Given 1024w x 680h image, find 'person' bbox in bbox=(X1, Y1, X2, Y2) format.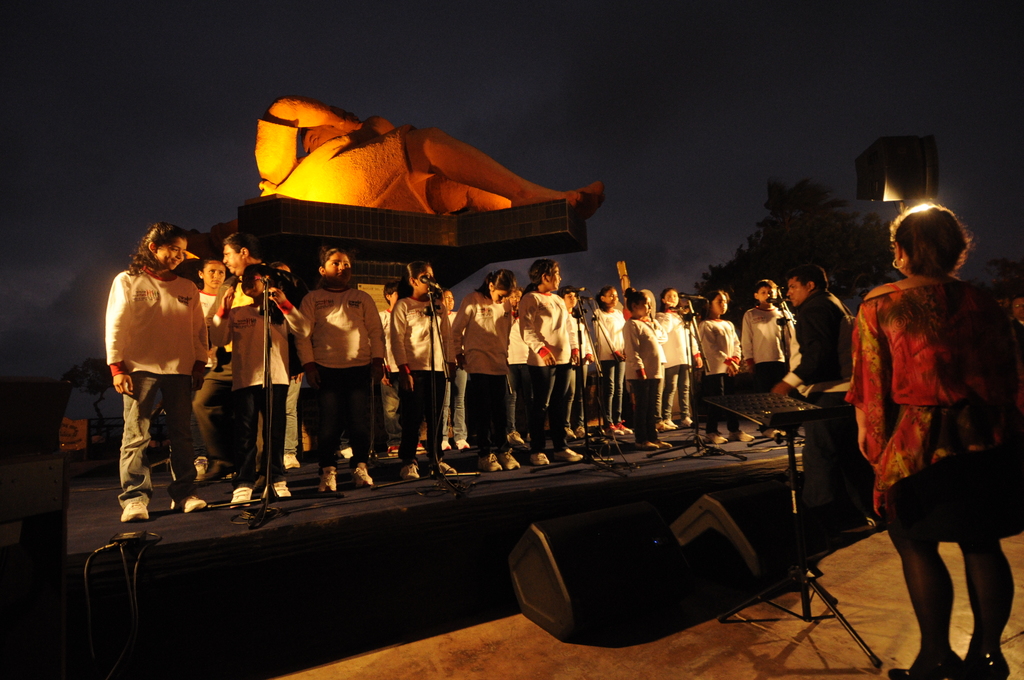
bbox=(198, 263, 225, 471).
